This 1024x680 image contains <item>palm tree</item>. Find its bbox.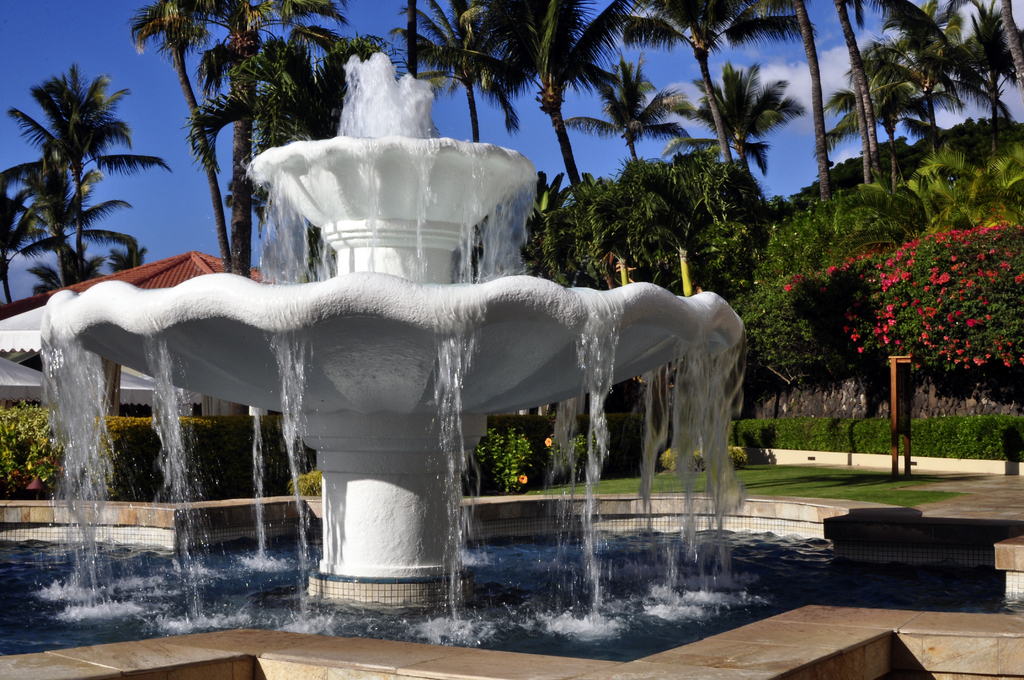
x1=985 y1=133 x2=1020 y2=225.
